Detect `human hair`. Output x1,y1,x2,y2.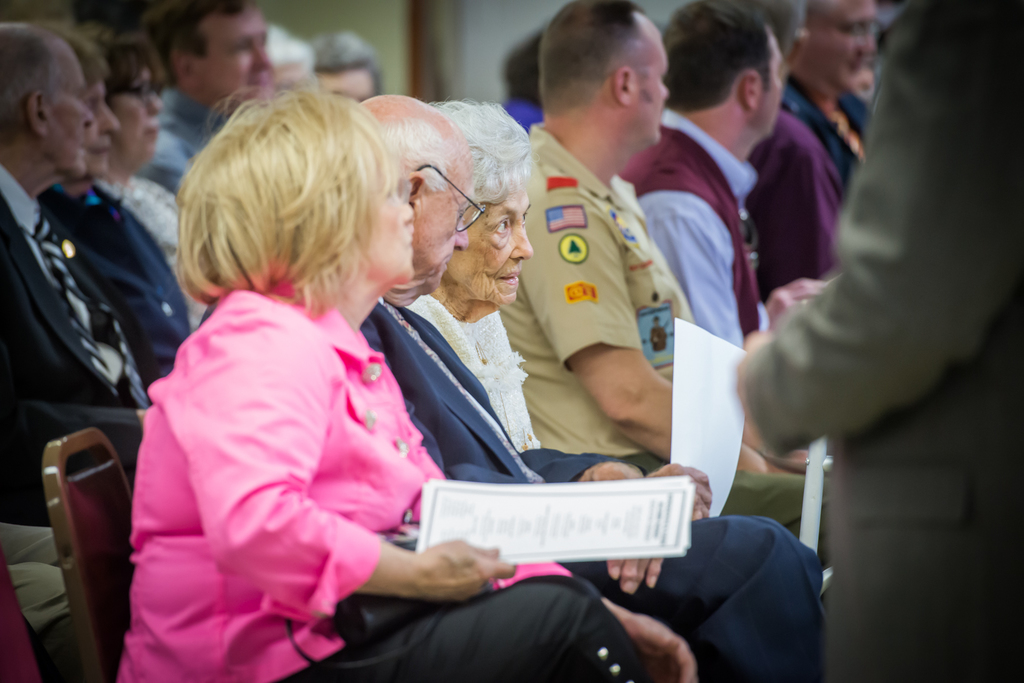
661,0,776,110.
